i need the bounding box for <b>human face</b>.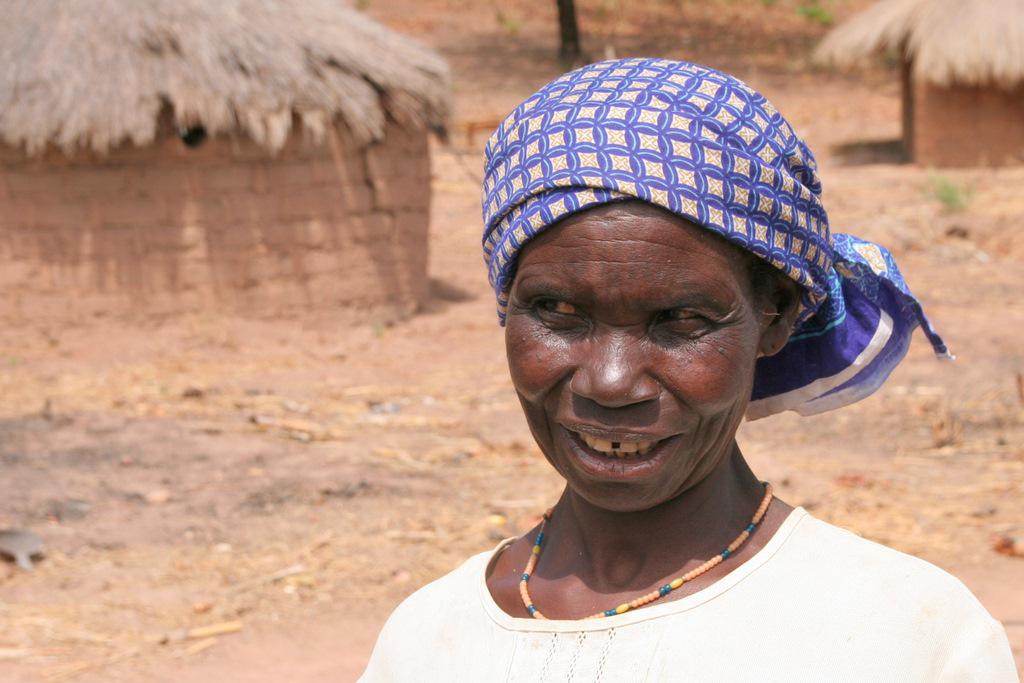
Here it is: [left=507, top=209, right=757, bottom=509].
